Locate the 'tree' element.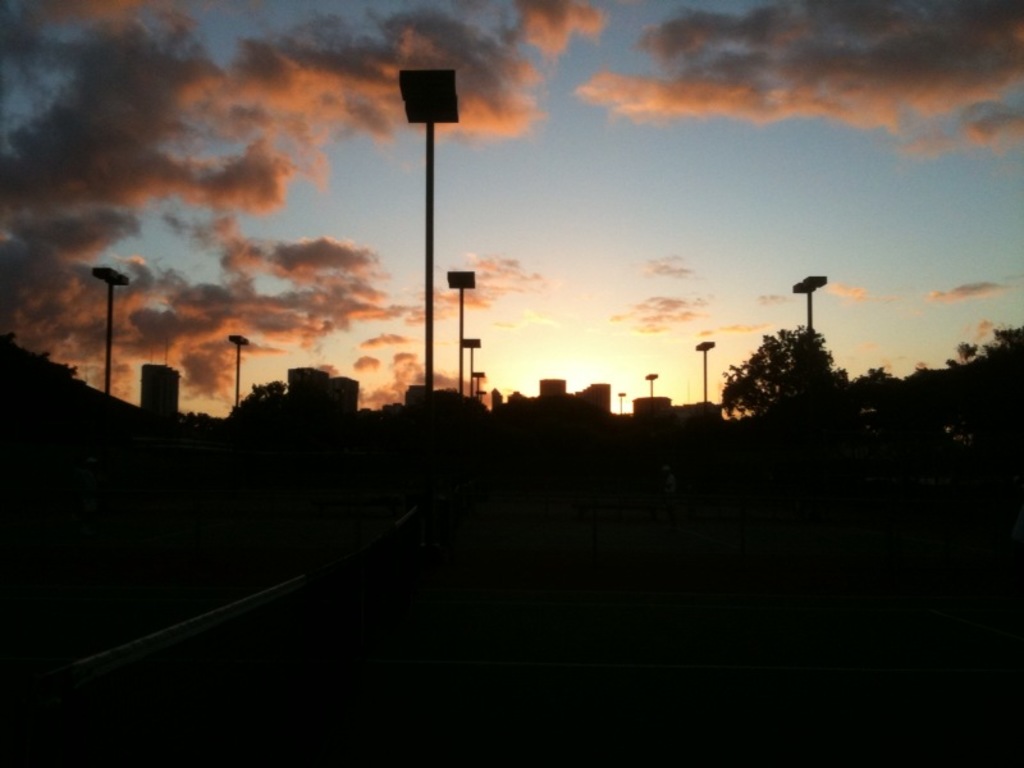
Element bbox: bbox=(710, 305, 858, 428).
